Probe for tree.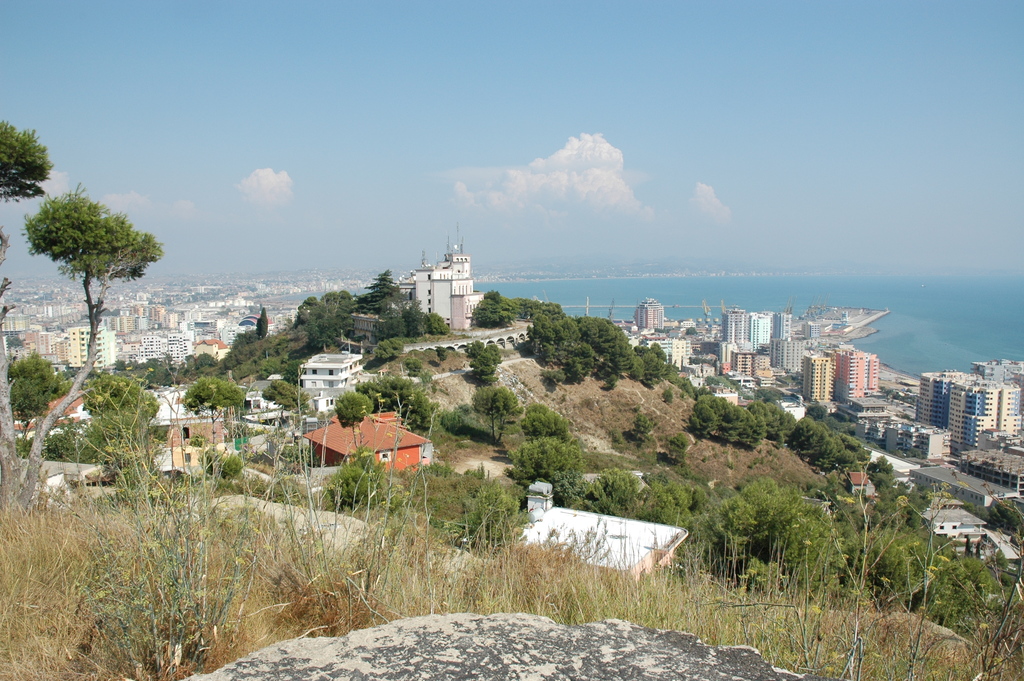
Probe result: left=181, top=373, right=252, bottom=448.
